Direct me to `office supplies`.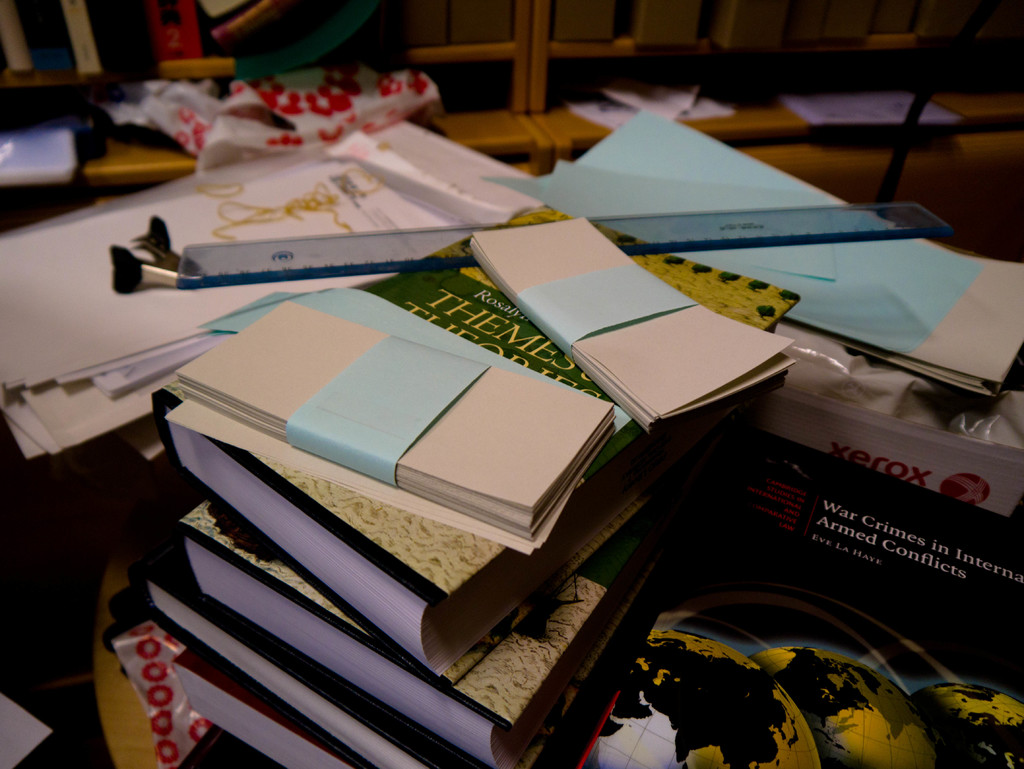
Direction: (123,64,441,163).
